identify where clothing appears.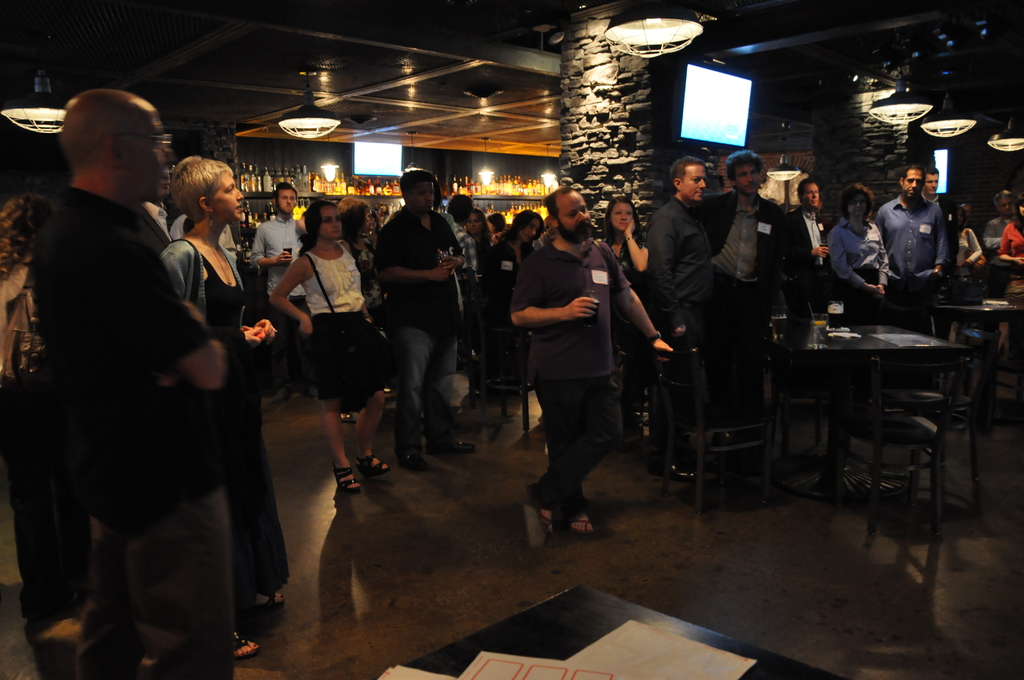
Appears at x1=163, y1=236, x2=289, y2=627.
